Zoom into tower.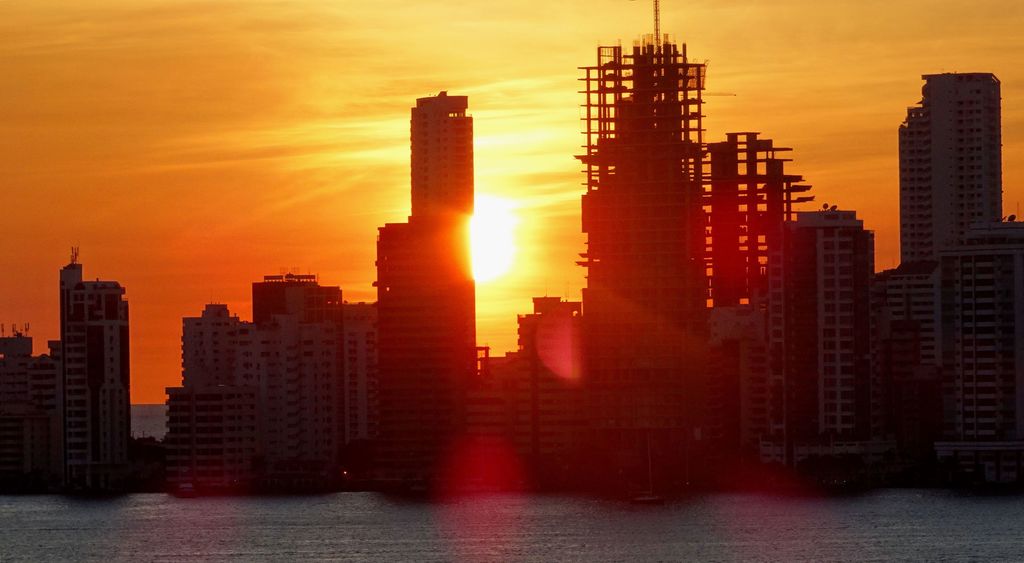
Zoom target: <box>515,295,588,477</box>.
